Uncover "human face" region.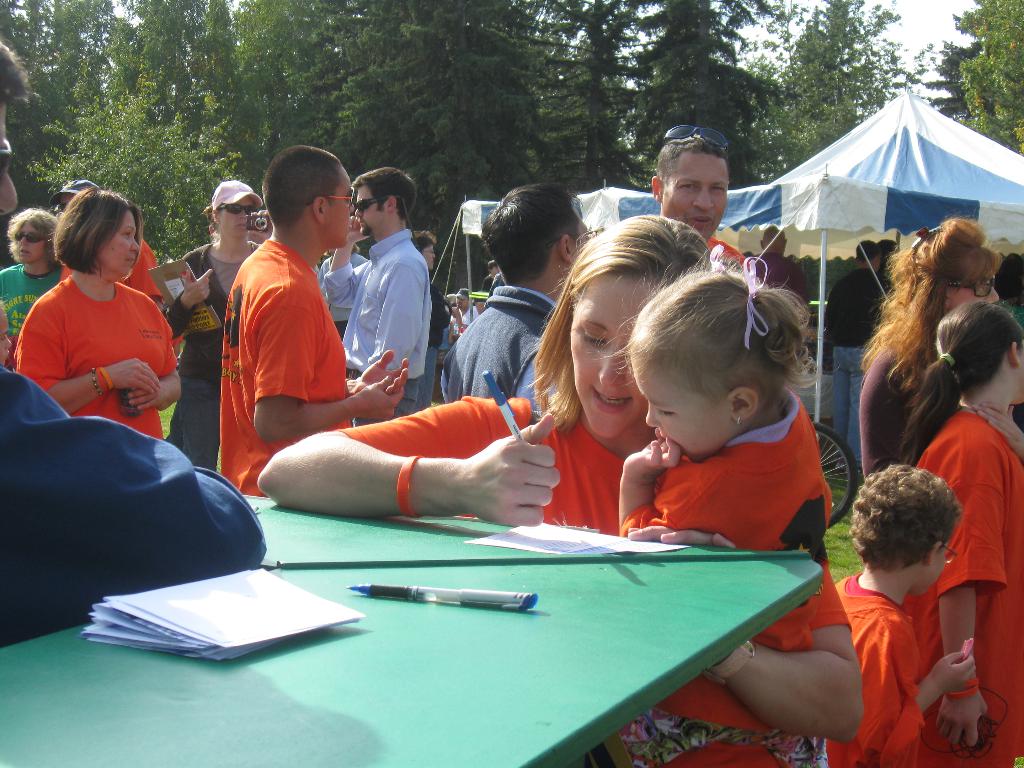
Uncovered: (1018, 340, 1023, 407).
